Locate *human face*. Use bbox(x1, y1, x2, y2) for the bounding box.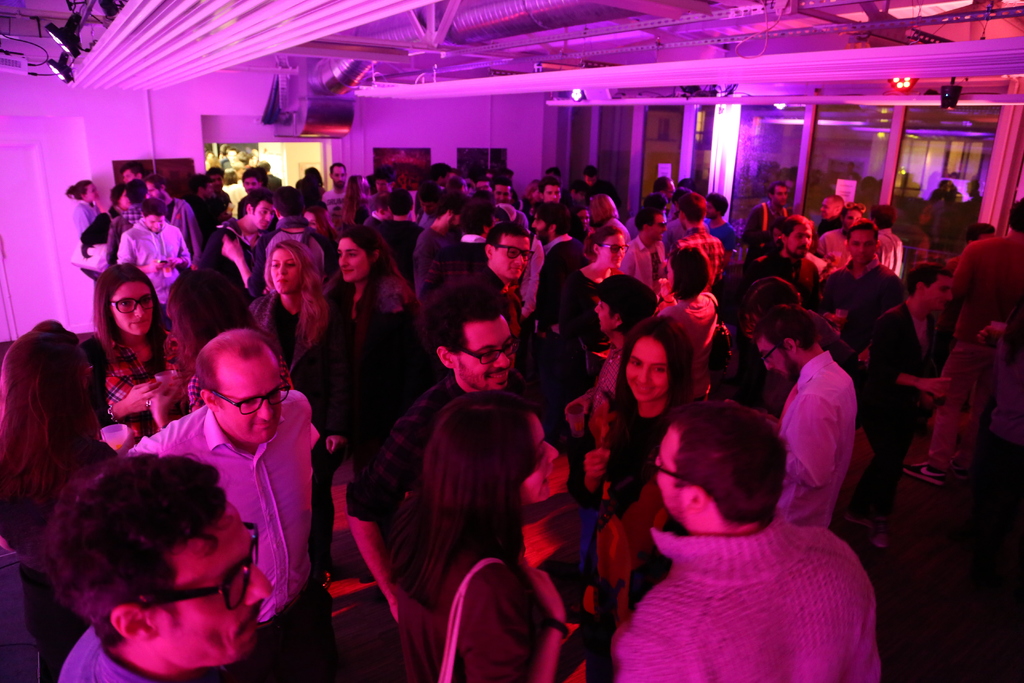
bbox(578, 210, 590, 232).
